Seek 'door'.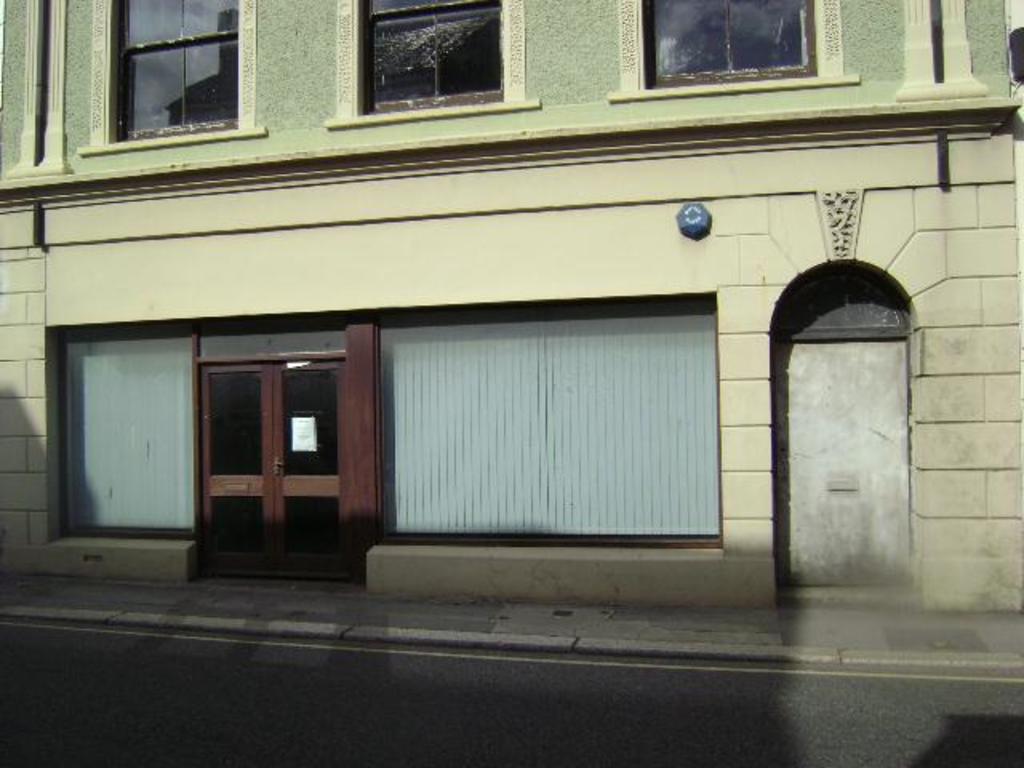
box=[768, 339, 917, 595].
